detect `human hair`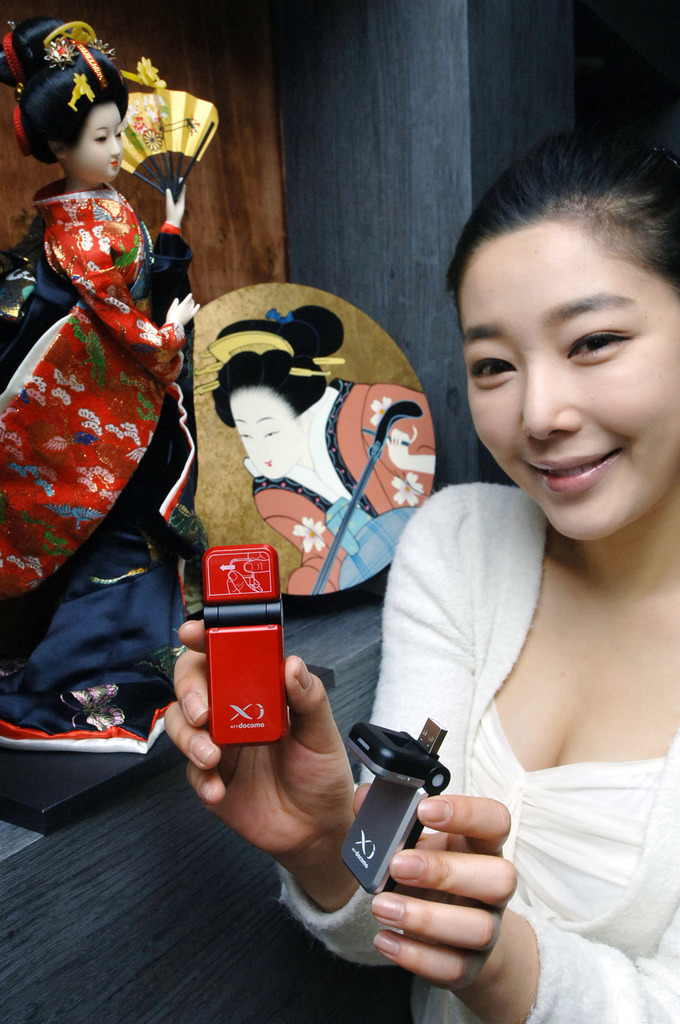
208, 303, 346, 433
